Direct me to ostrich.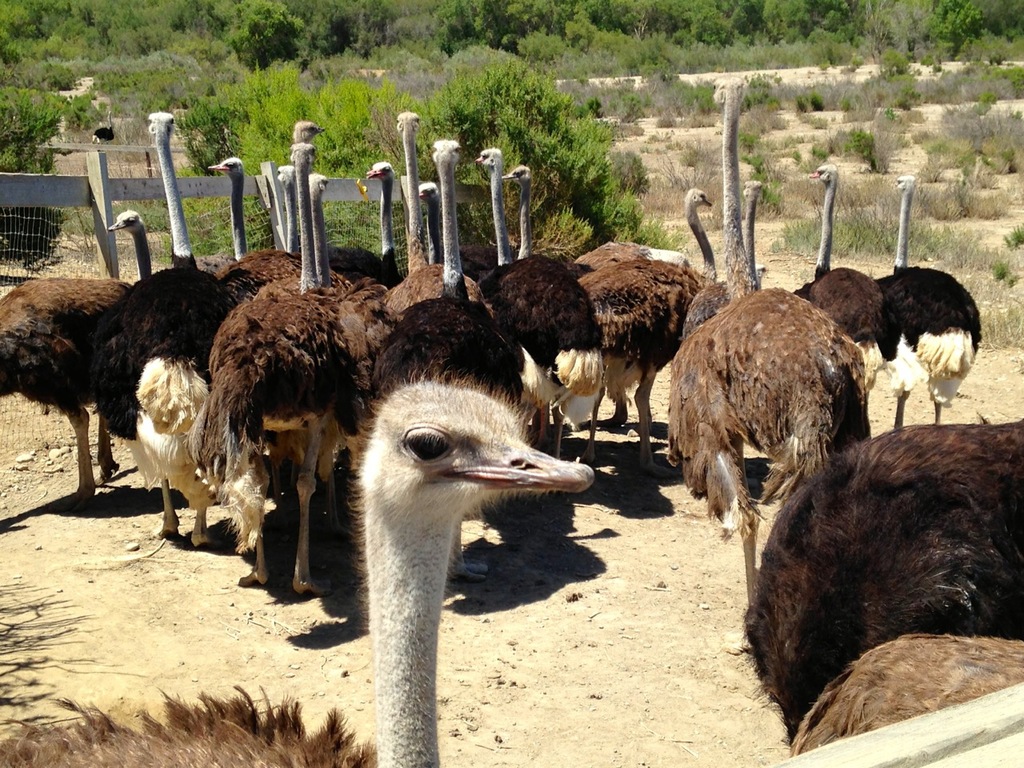
Direction: 870:172:984:434.
